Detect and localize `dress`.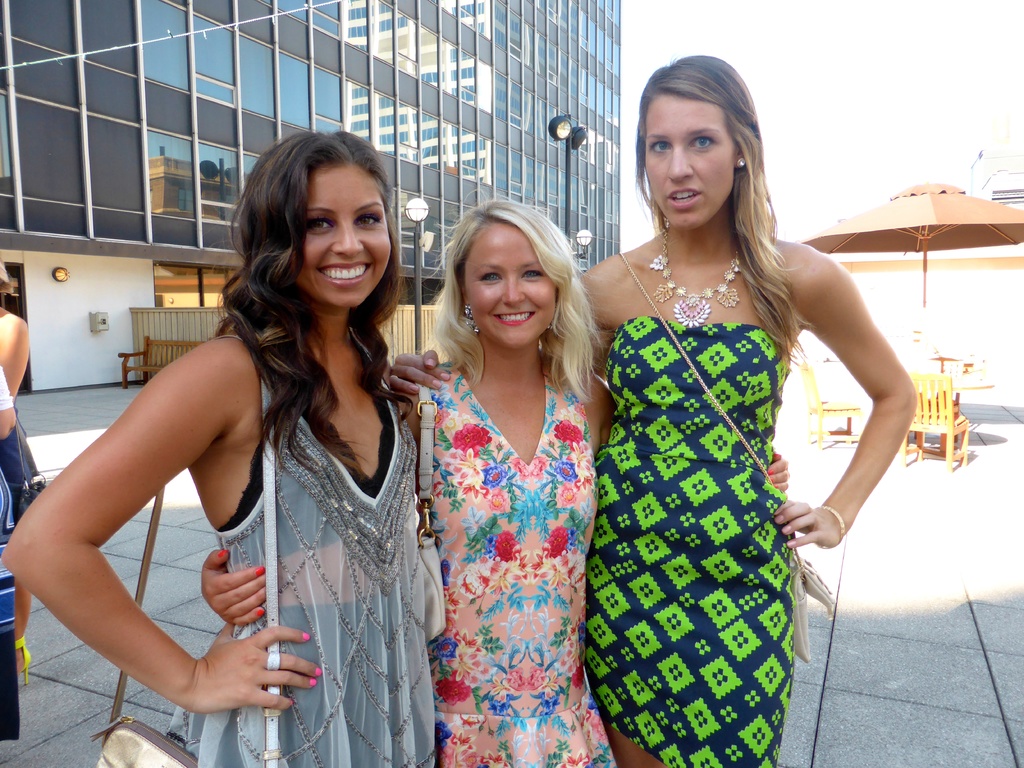
Localized at 586 324 796 767.
